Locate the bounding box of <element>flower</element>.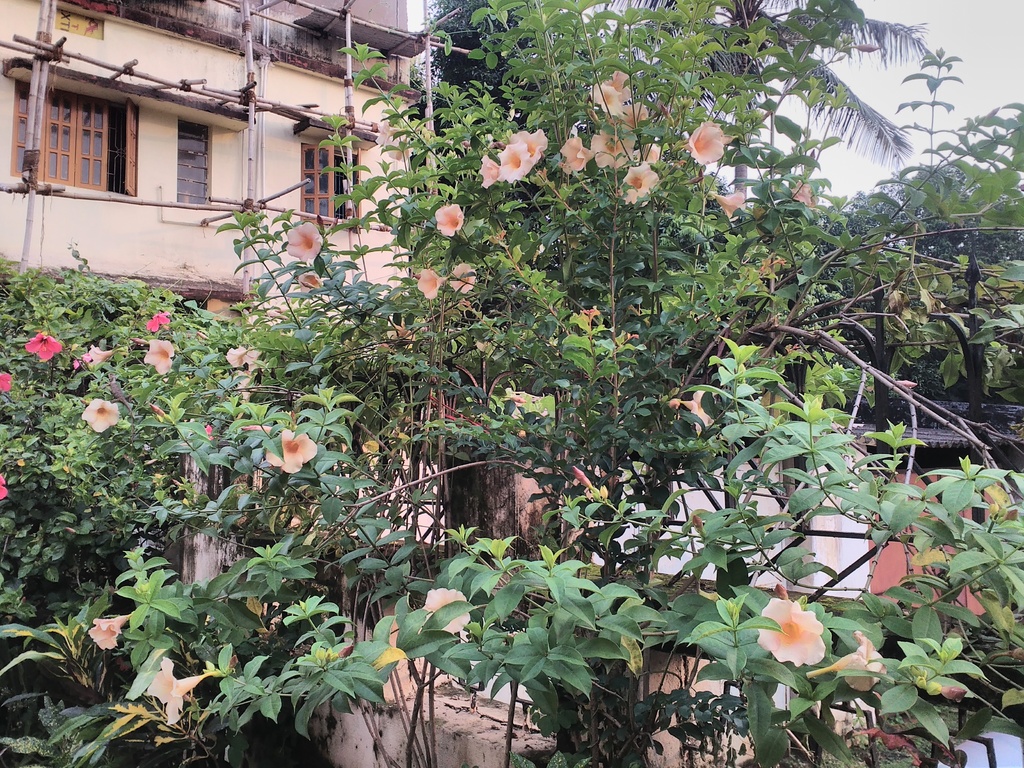
Bounding box: left=511, top=127, right=547, bottom=164.
